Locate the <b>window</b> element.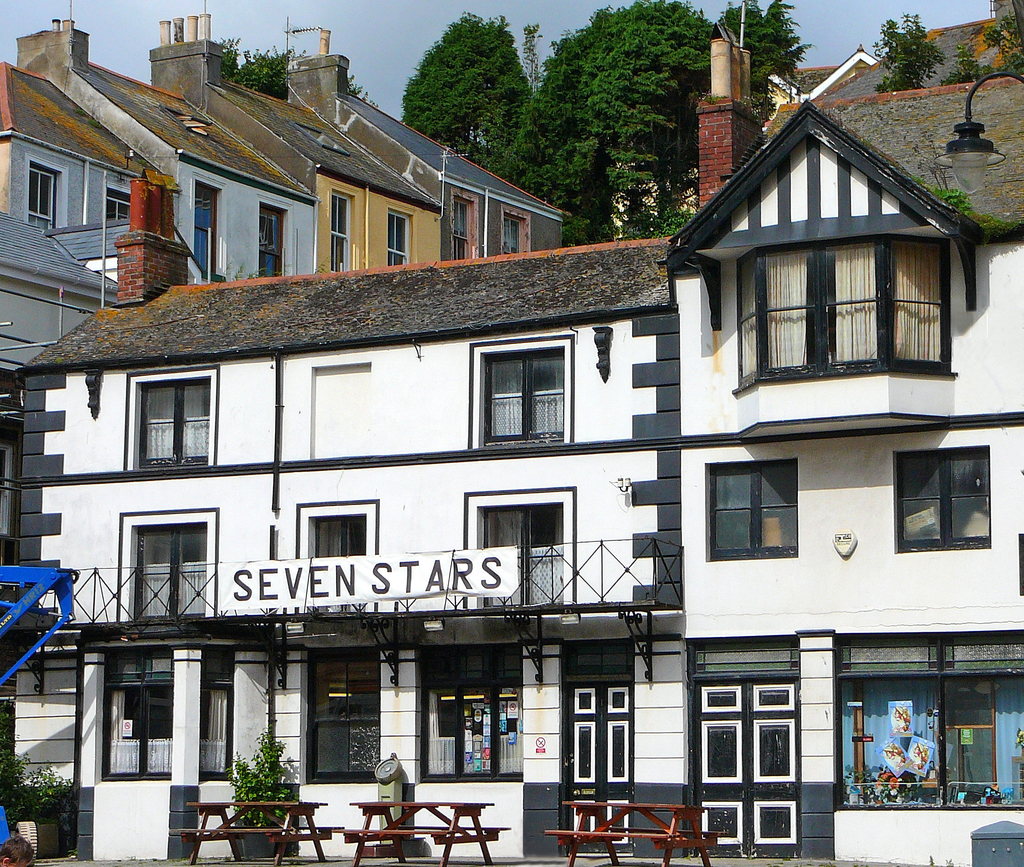
Element bbox: bbox=(323, 187, 356, 277).
